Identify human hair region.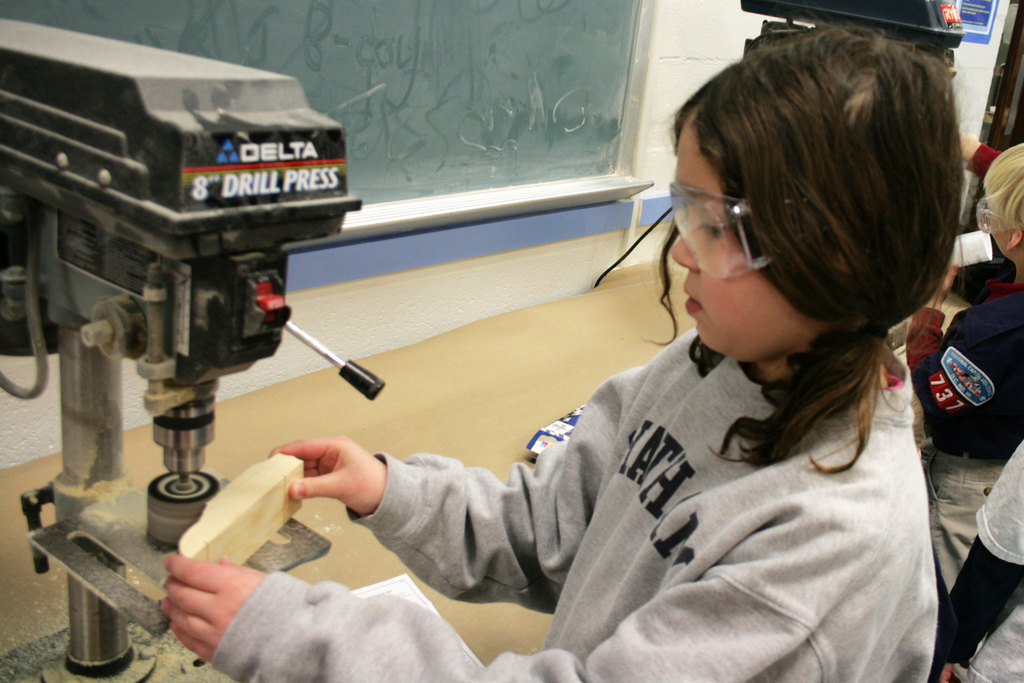
Region: 976:142:1023:227.
